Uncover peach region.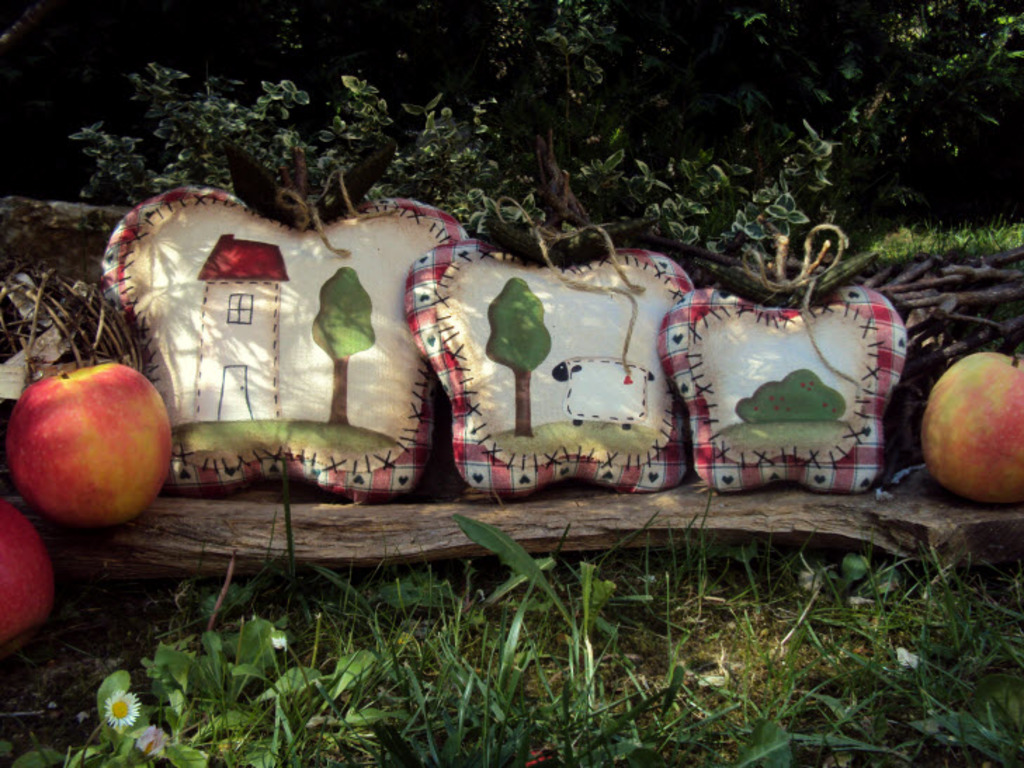
Uncovered: box=[1, 358, 174, 527].
